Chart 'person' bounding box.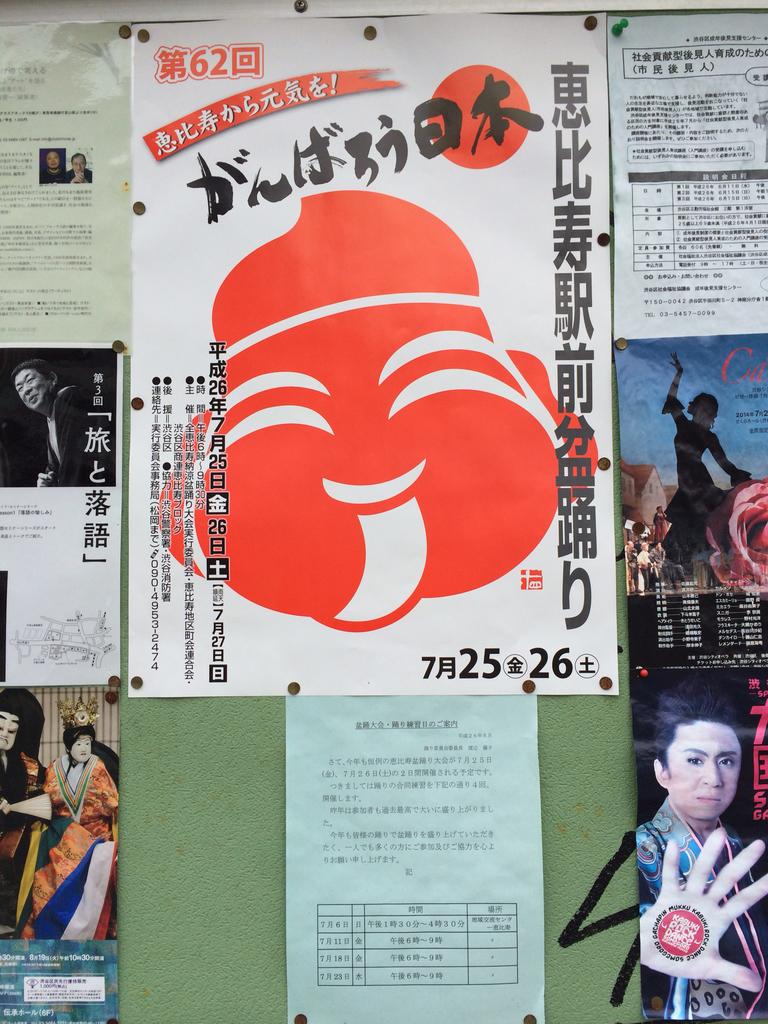
Charted: left=44, top=707, right=121, bottom=847.
